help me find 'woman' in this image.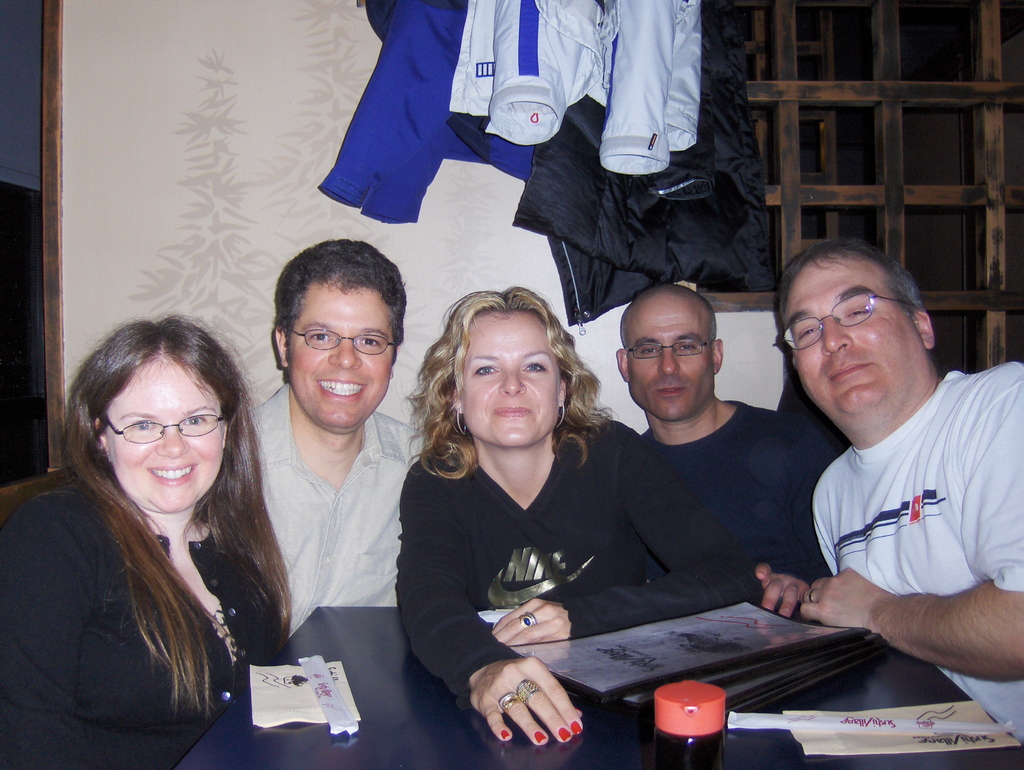
Found it: select_region(391, 283, 767, 751).
